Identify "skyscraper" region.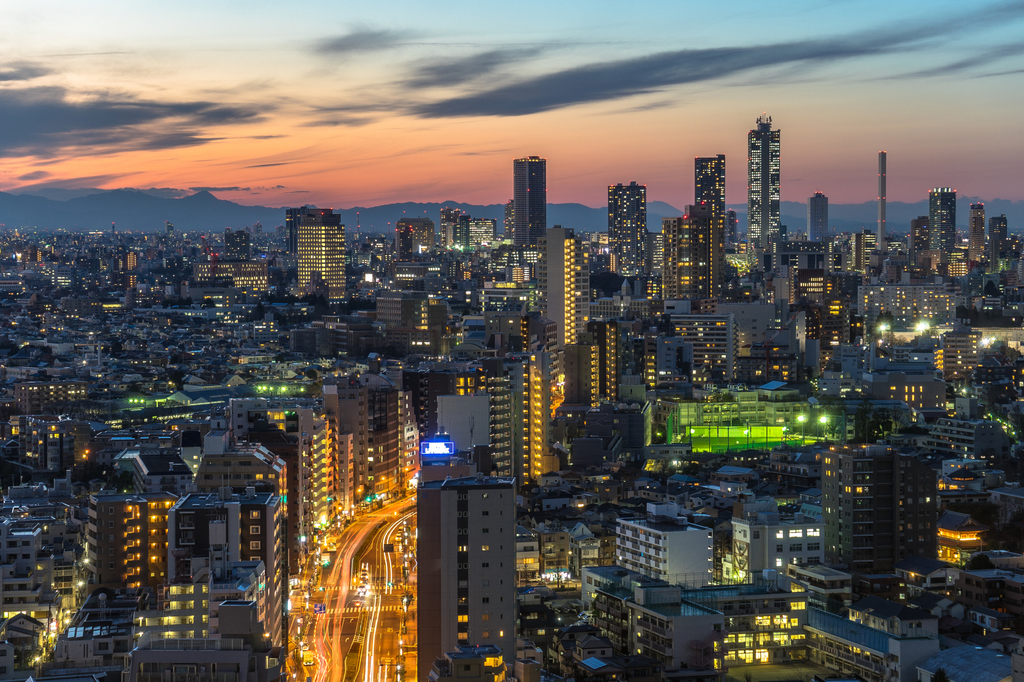
Region: (931,189,953,262).
